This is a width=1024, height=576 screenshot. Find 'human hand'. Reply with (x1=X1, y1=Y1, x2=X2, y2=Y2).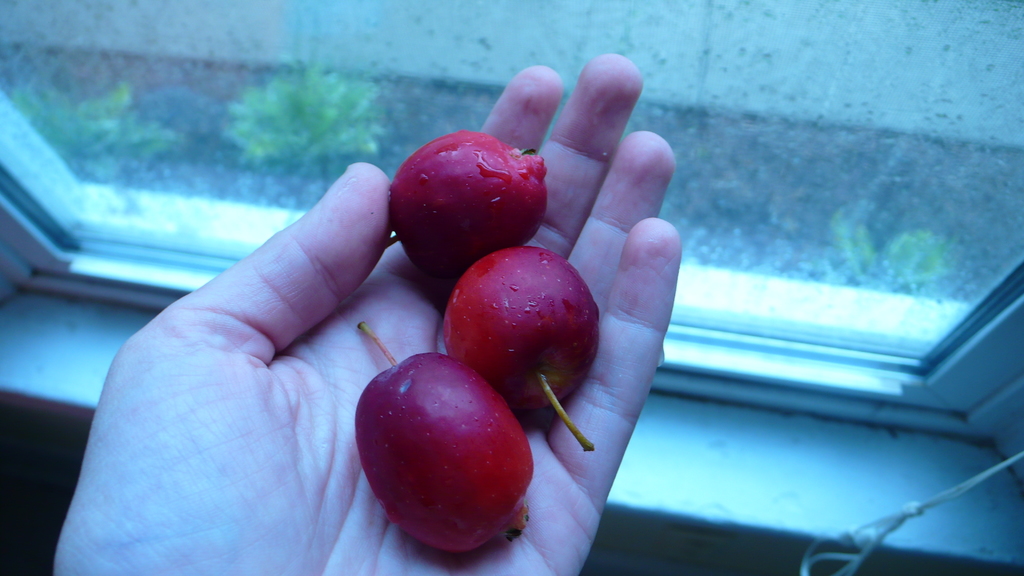
(x1=52, y1=48, x2=683, y2=575).
